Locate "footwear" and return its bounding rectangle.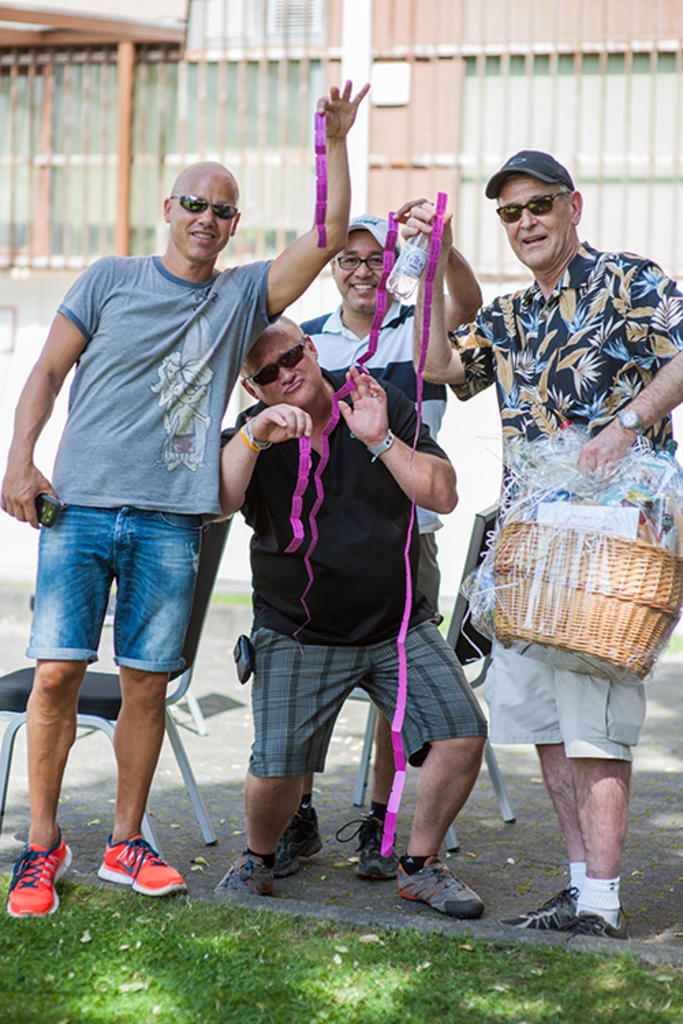
region(269, 806, 325, 875).
